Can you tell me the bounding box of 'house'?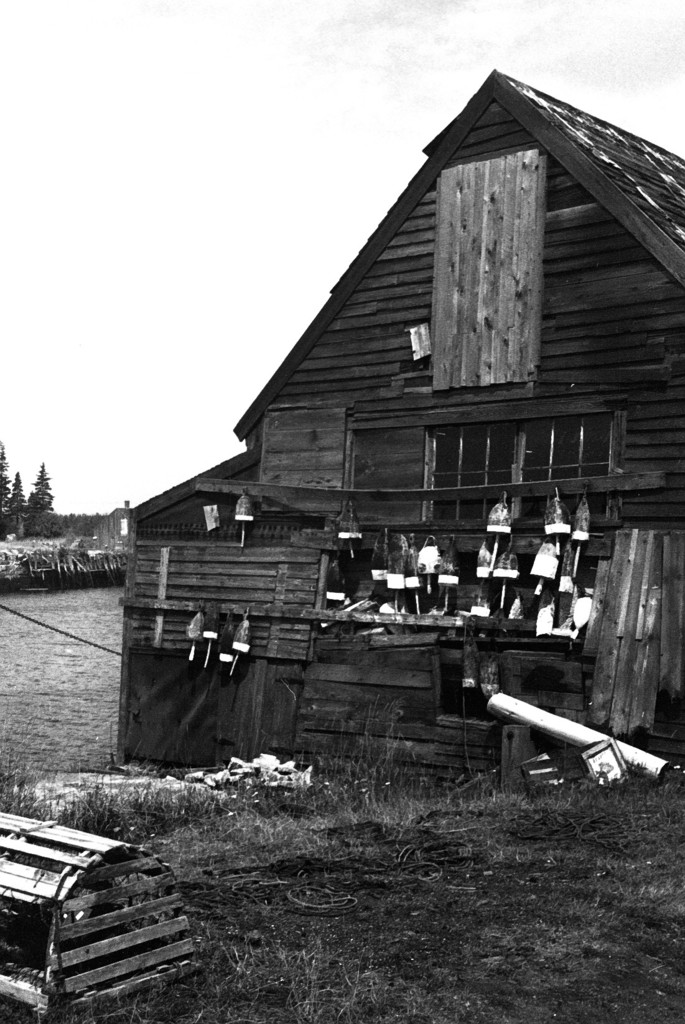
108/70/684/780.
